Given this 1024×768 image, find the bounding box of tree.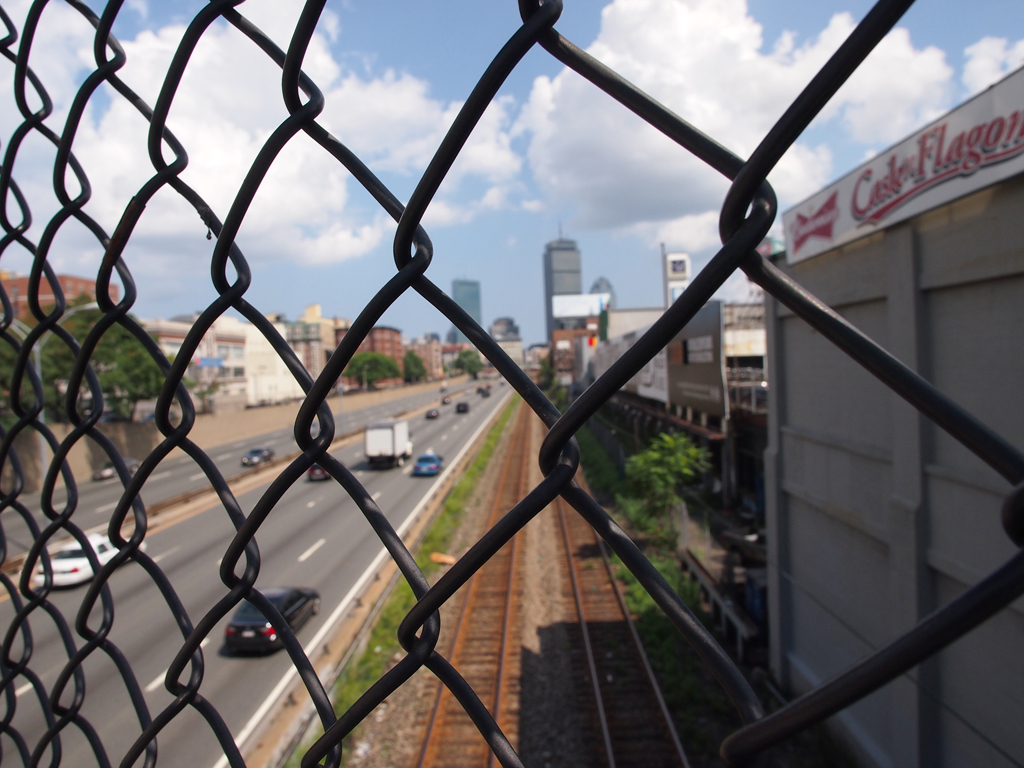
bbox(621, 429, 711, 514).
